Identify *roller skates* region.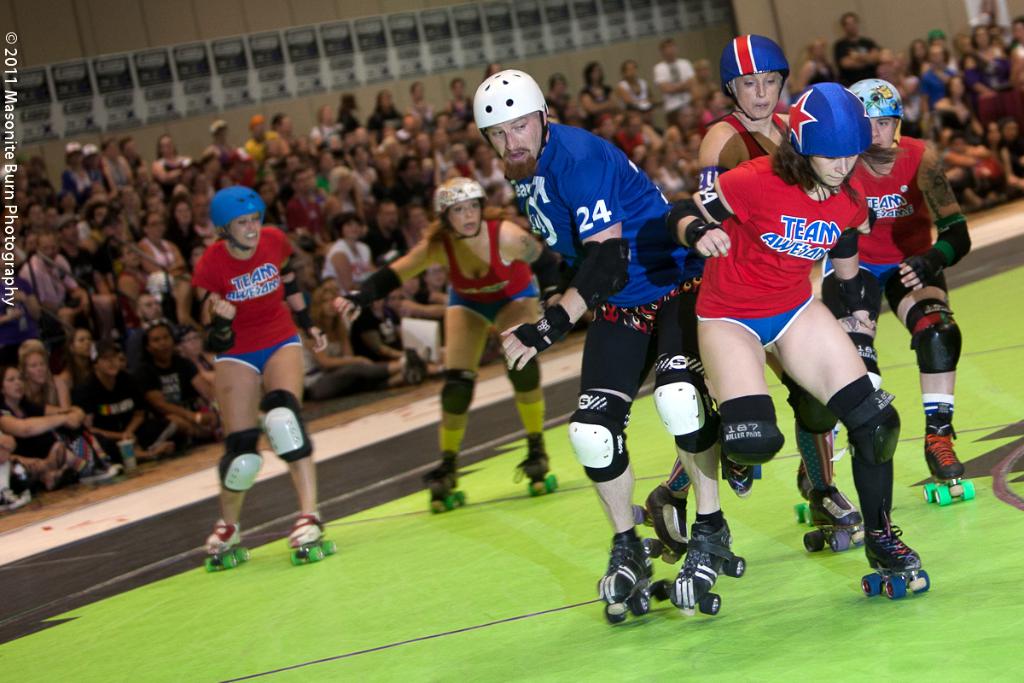
Region: 420/452/468/511.
